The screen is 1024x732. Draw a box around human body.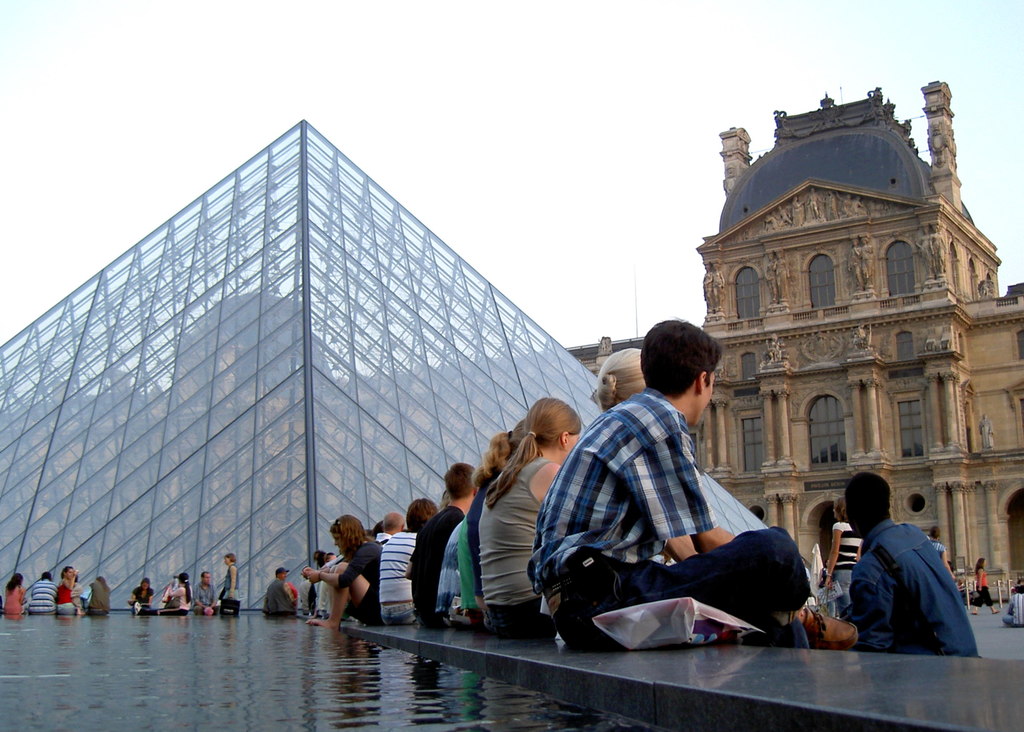
28 569 56 610.
